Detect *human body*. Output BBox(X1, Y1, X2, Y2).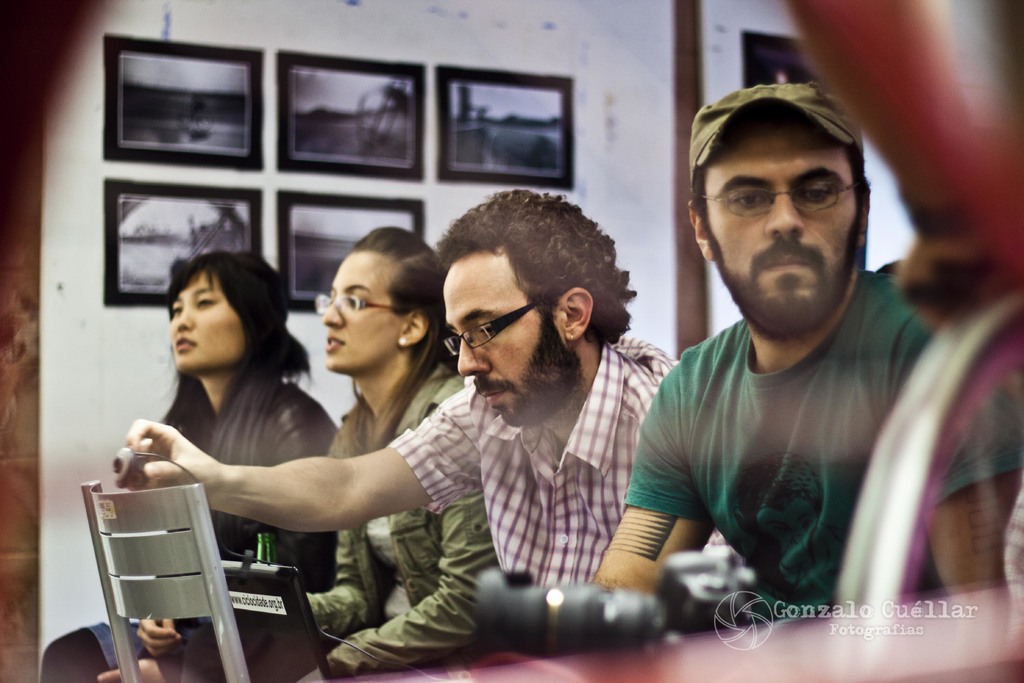
BBox(596, 85, 1023, 628).
